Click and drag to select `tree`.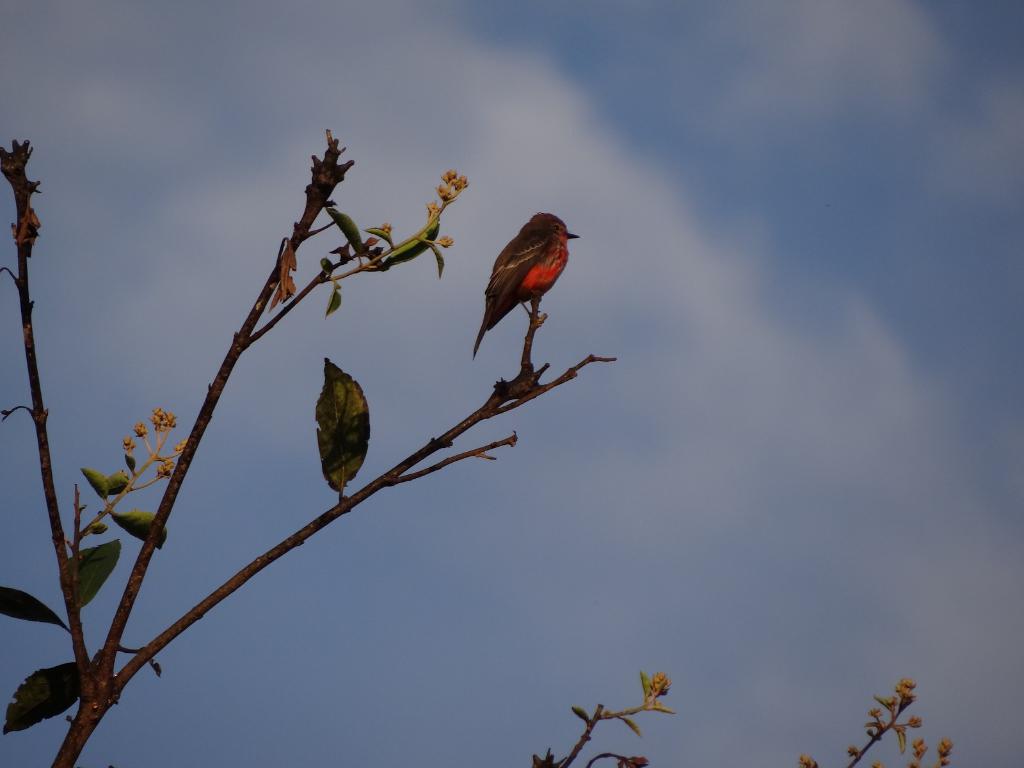
Selection: l=793, t=680, r=957, b=767.
